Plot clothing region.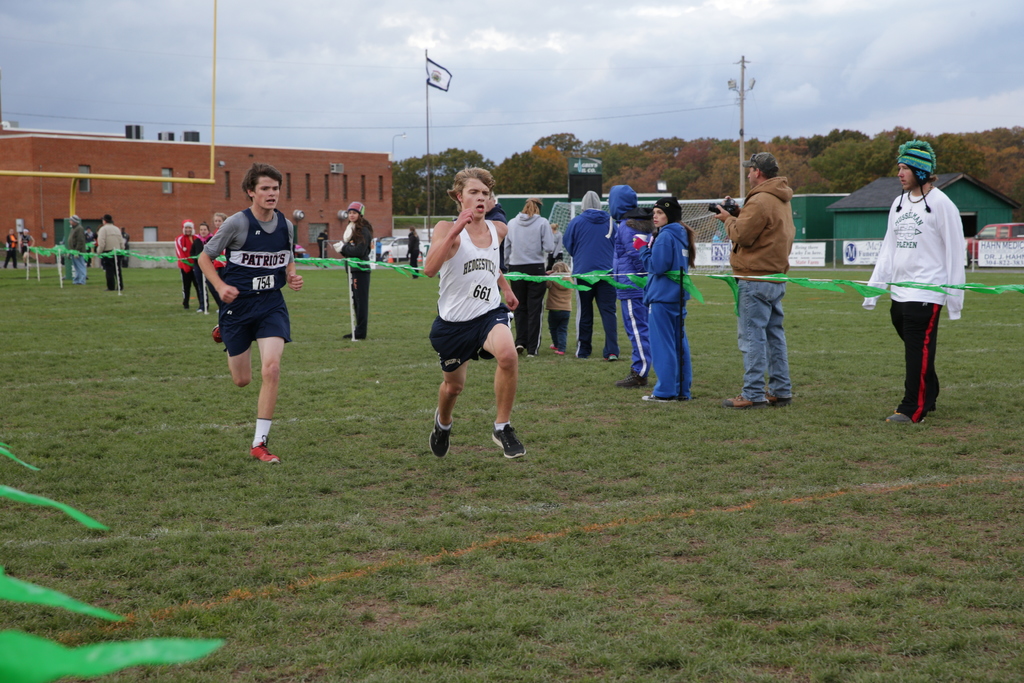
Plotted at 85, 231, 94, 268.
